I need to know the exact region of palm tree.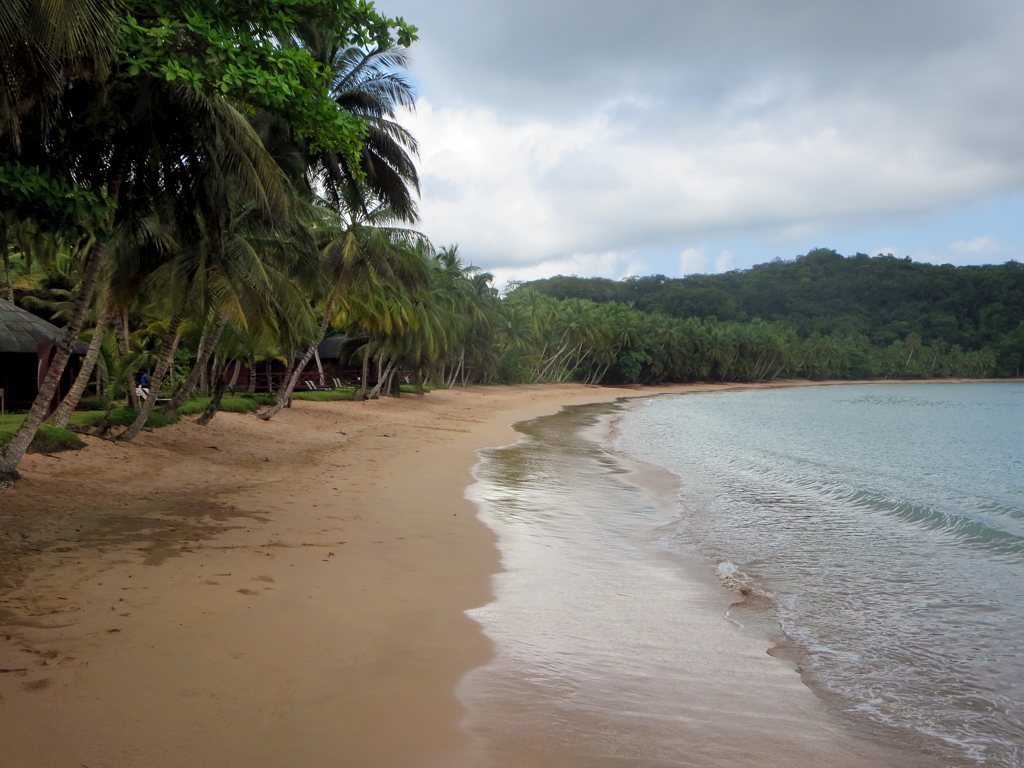
Region: (left=77, top=55, right=426, bottom=435).
